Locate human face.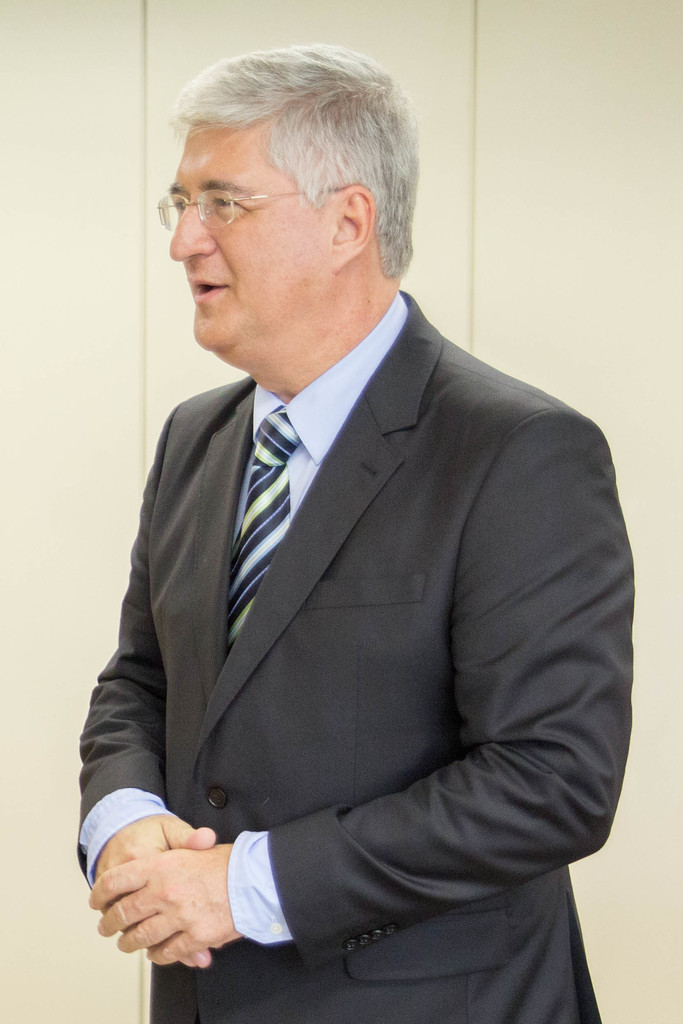
Bounding box: bbox=[171, 125, 322, 356].
